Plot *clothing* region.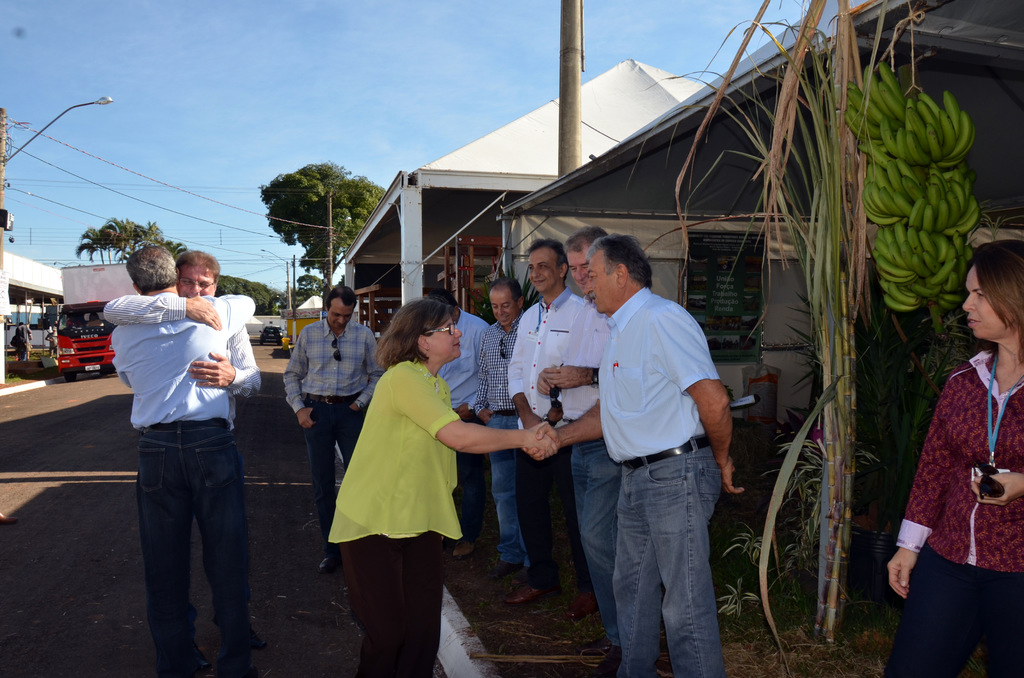
Plotted at BBox(277, 319, 398, 542).
